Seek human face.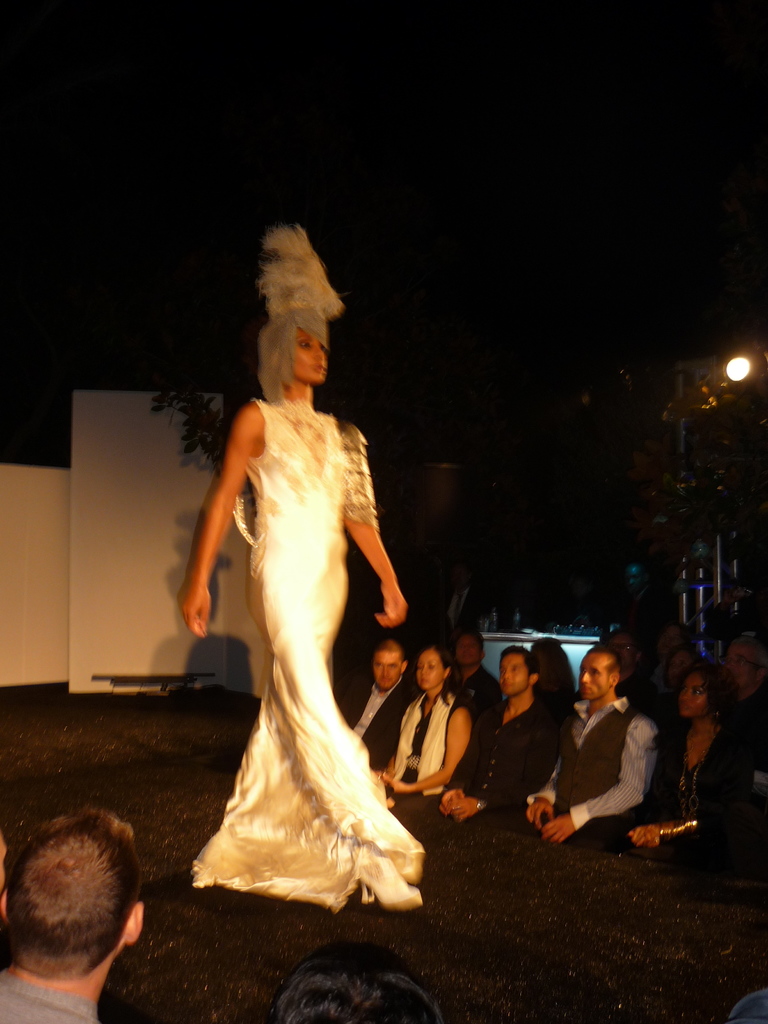
[x1=289, y1=335, x2=331, y2=381].
